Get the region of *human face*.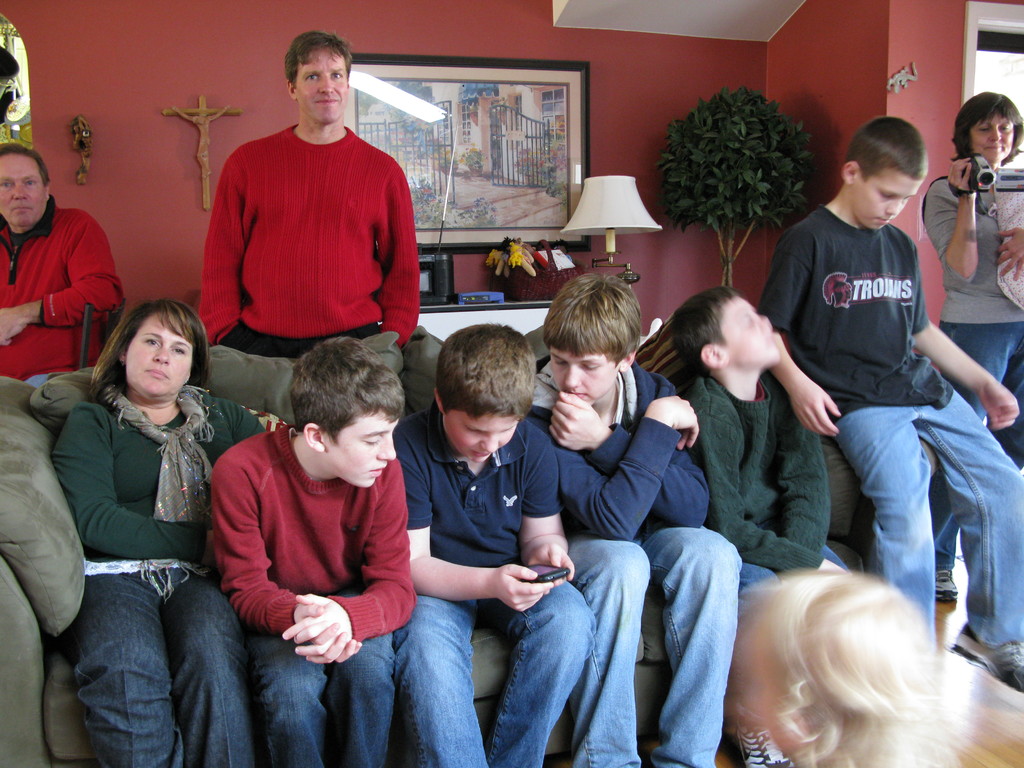
l=719, t=295, r=780, b=360.
